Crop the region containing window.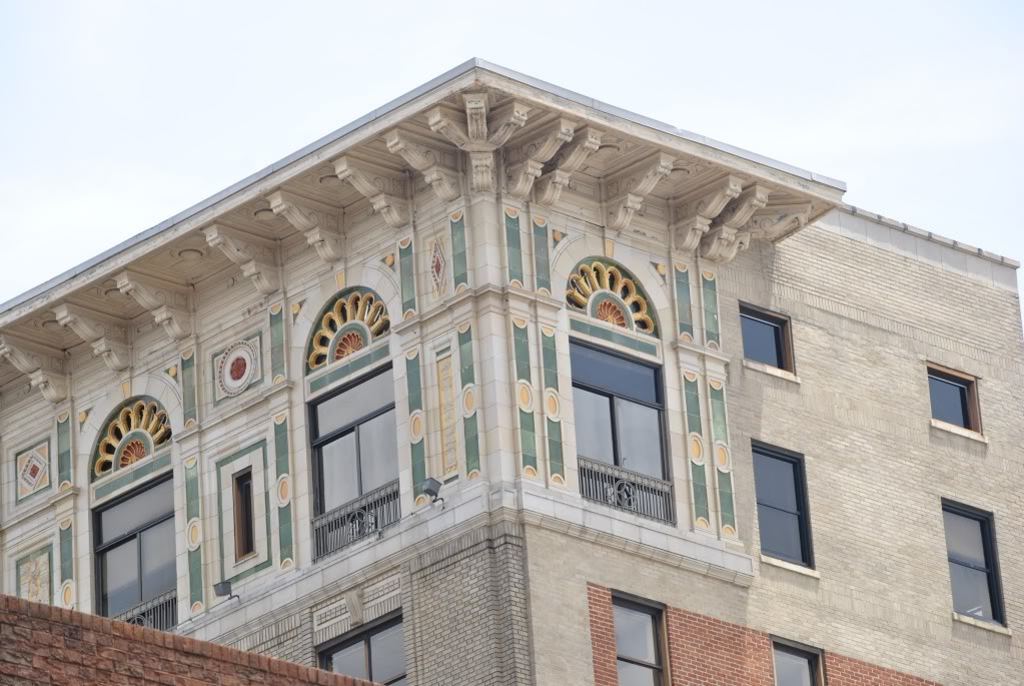
Crop region: (551,238,694,533).
